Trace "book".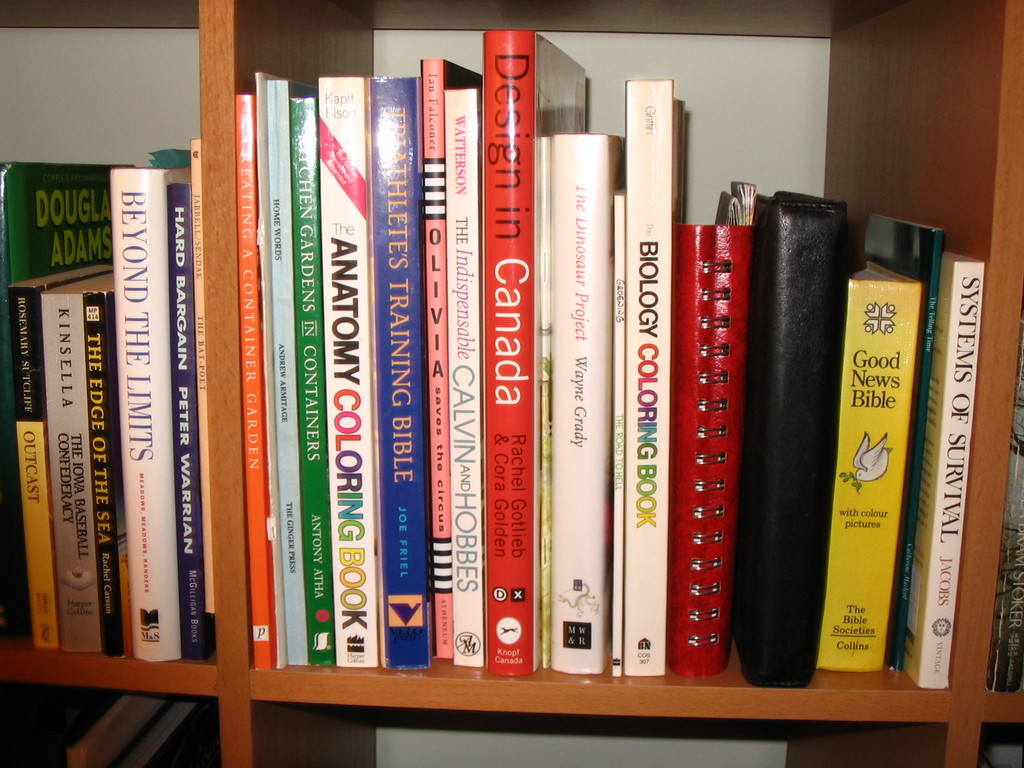
Traced to {"x1": 545, "y1": 124, "x2": 614, "y2": 672}.
